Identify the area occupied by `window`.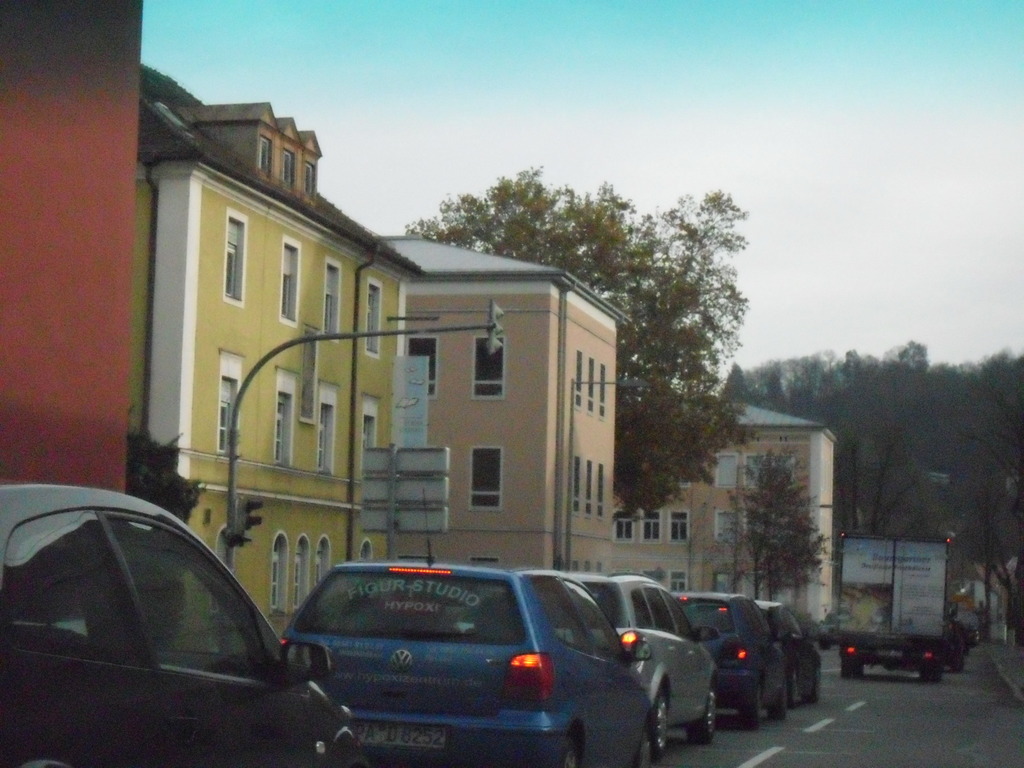
Area: box=[641, 508, 662, 545].
